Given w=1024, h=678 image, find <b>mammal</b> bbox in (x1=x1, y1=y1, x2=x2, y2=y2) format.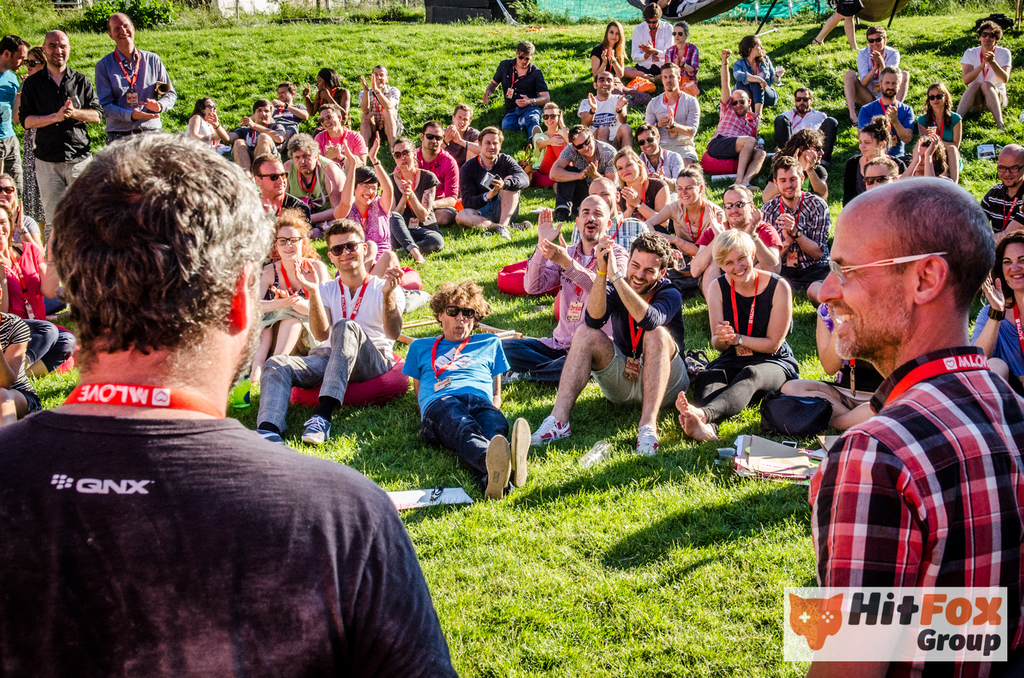
(x1=647, y1=0, x2=676, y2=25).
